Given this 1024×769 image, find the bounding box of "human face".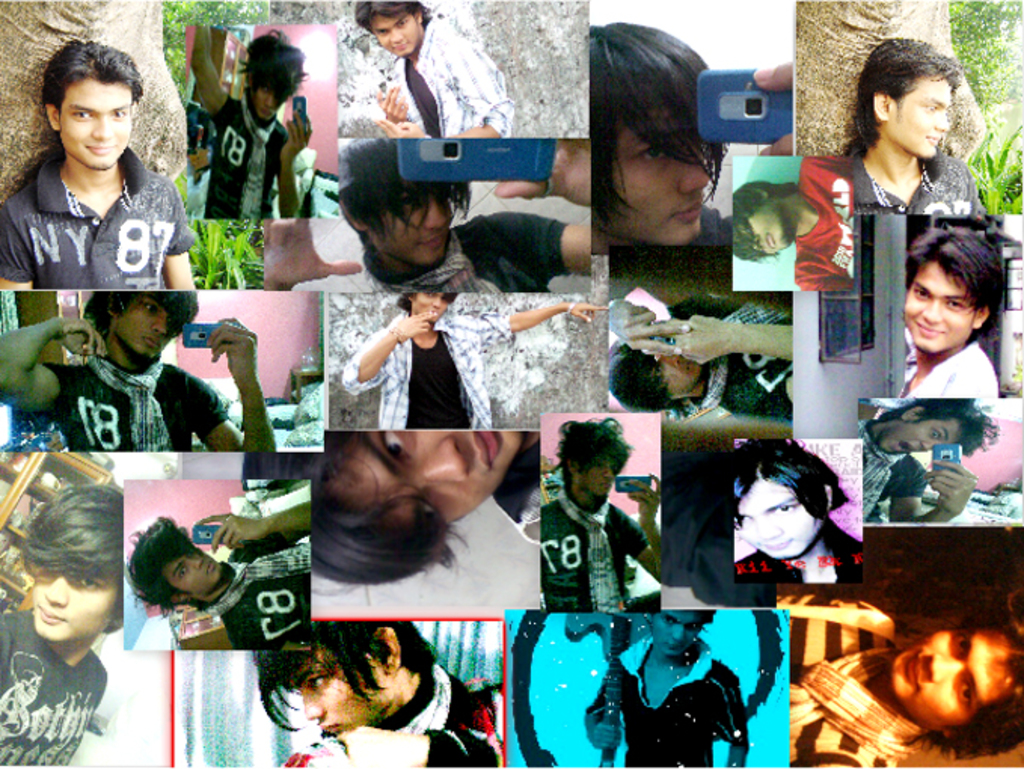
[x1=653, y1=611, x2=706, y2=654].
